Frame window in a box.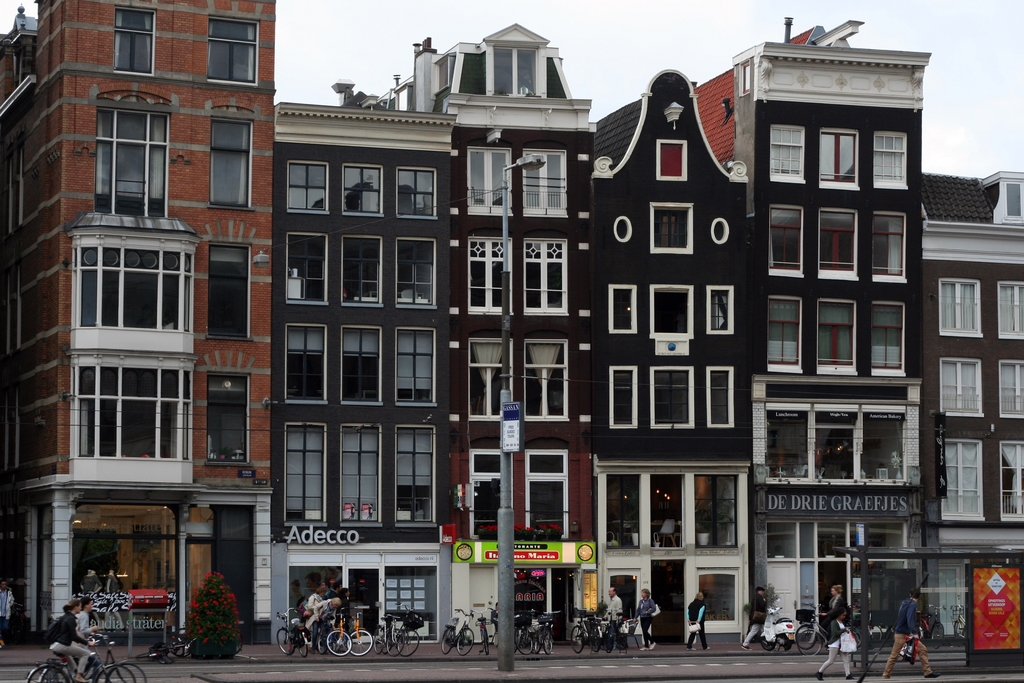
{"left": 820, "top": 299, "right": 853, "bottom": 368}.
